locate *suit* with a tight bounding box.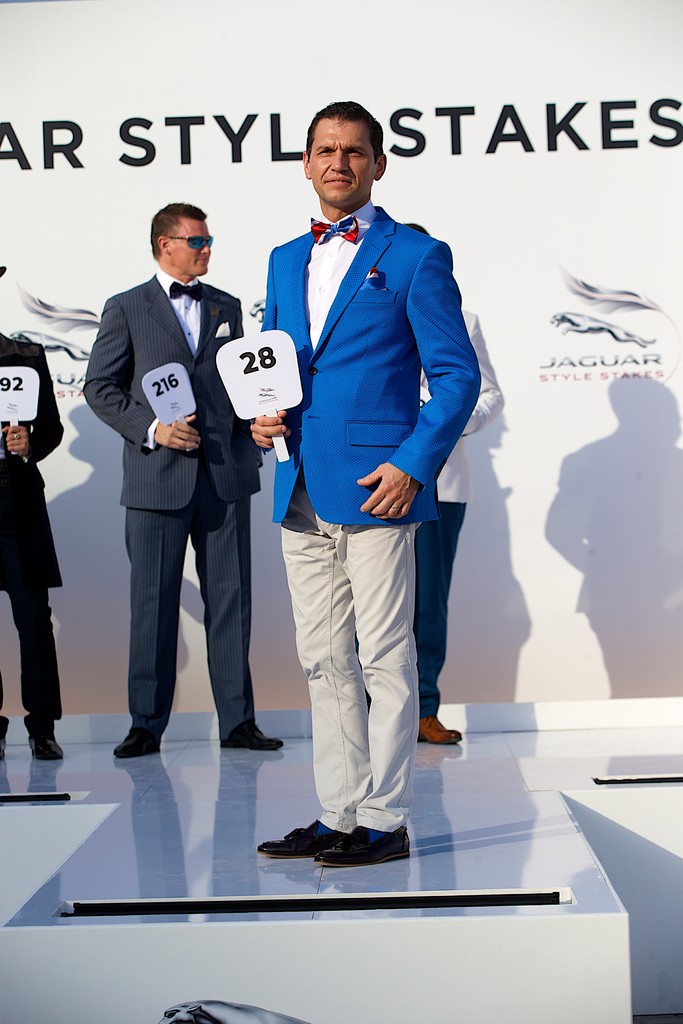
(0,346,58,732).
